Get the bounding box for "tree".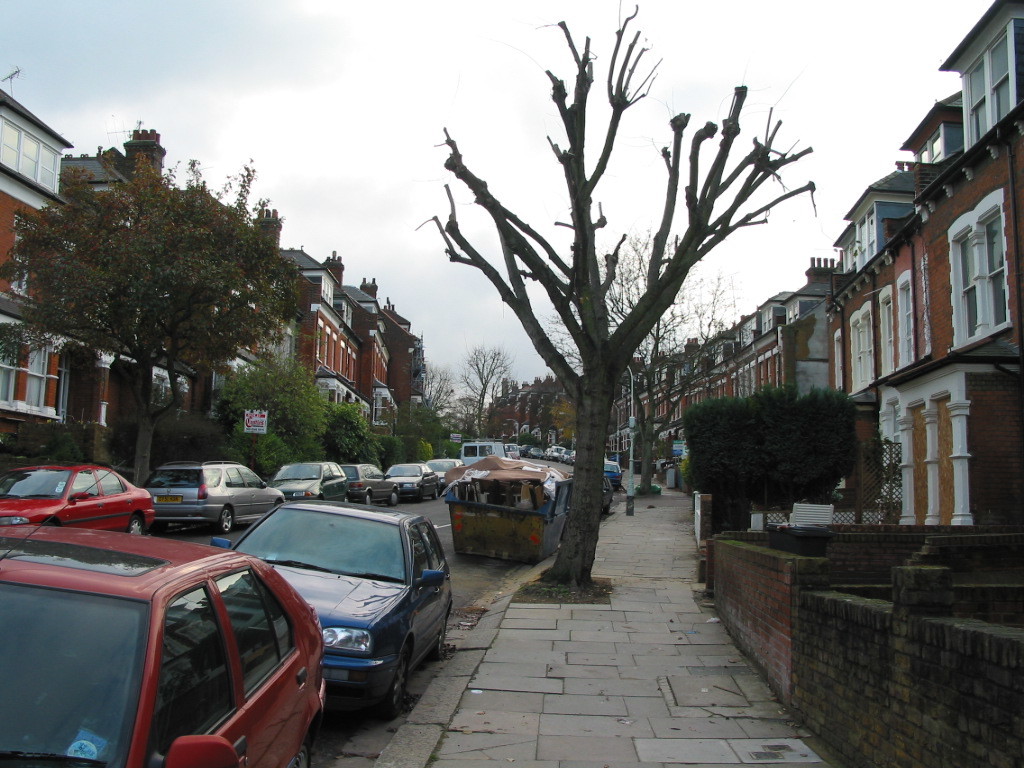
crop(223, 366, 334, 467).
